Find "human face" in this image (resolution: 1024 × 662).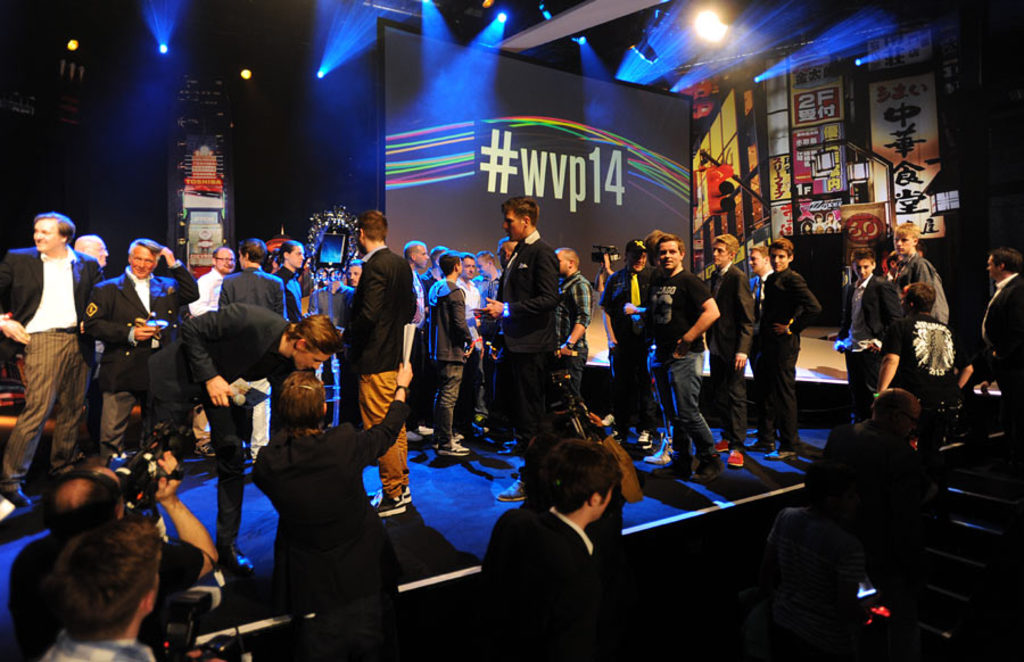
bbox(553, 251, 568, 275).
